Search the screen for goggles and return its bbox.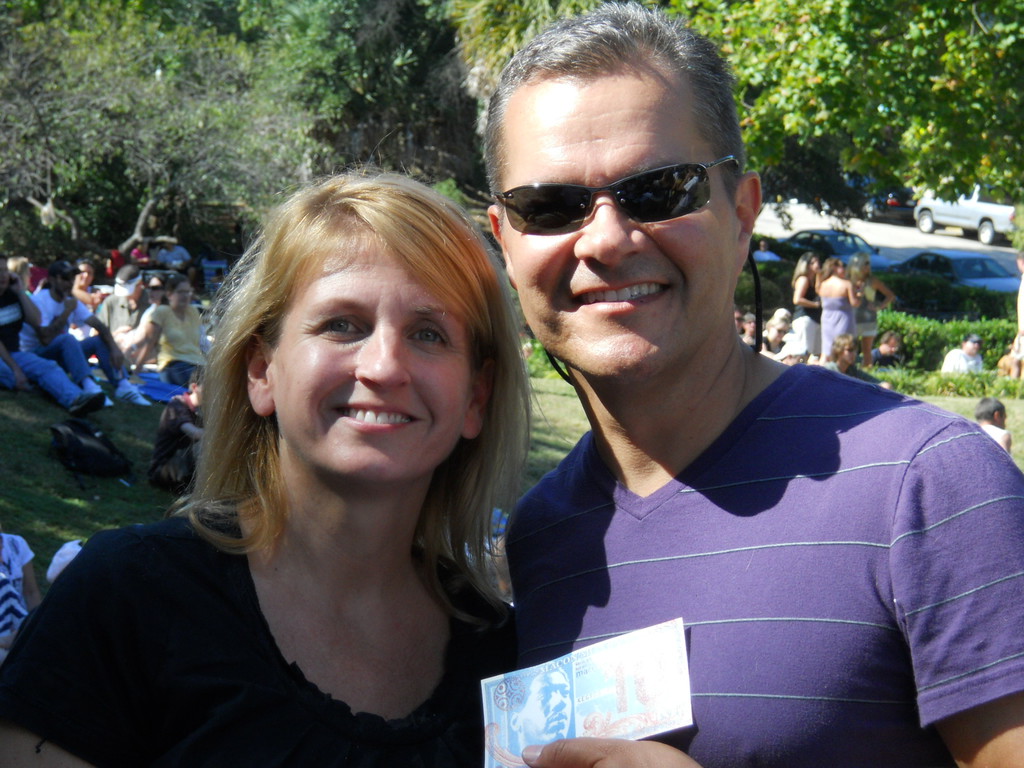
Found: bbox(774, 324, 787, 332).
